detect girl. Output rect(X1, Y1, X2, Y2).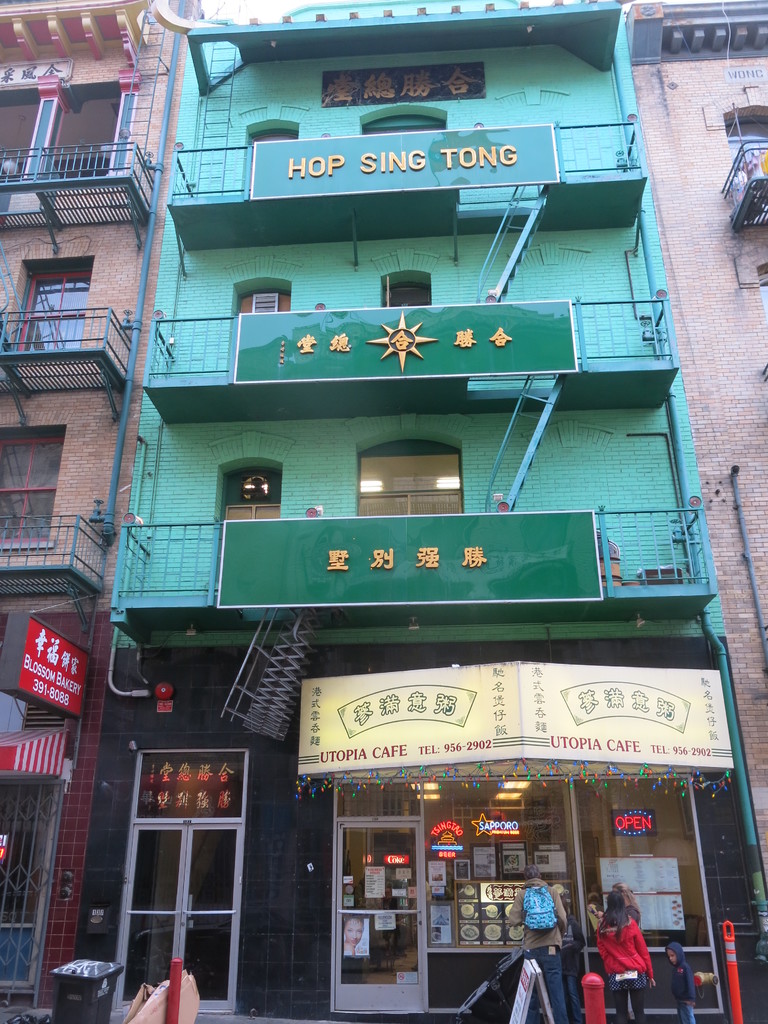
rect(599, 890, 652, 1023).
